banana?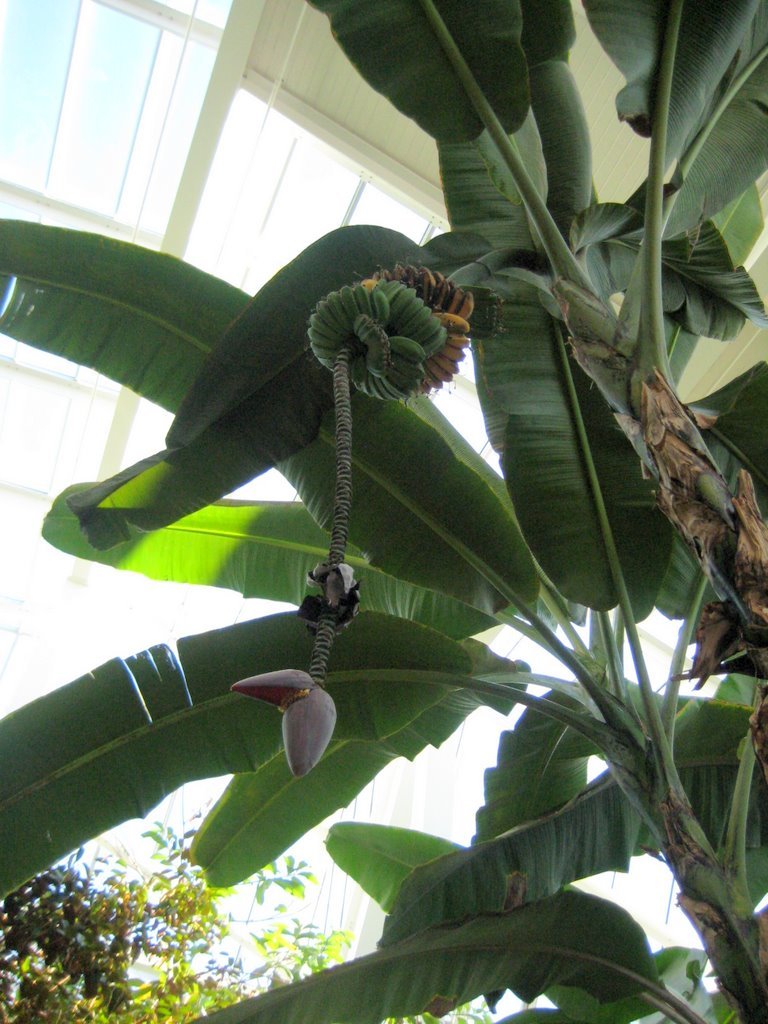
306,258,473,404
